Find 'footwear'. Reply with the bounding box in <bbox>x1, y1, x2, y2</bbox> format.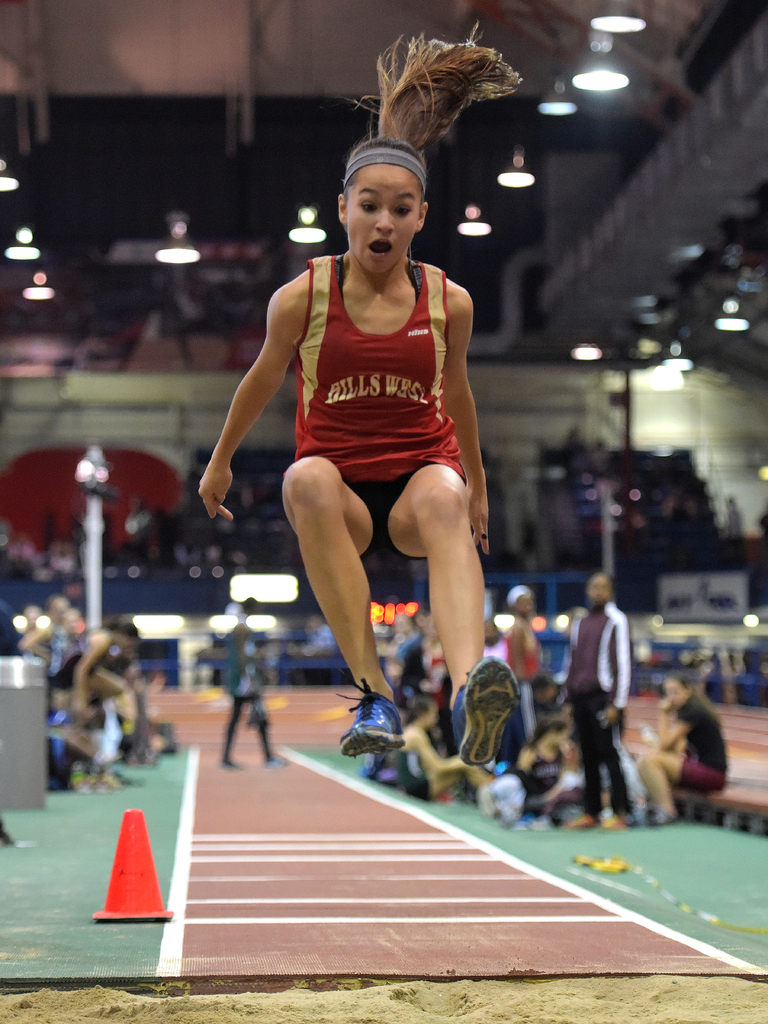
<bbox>339, 675, 403, 758</bbox>.
